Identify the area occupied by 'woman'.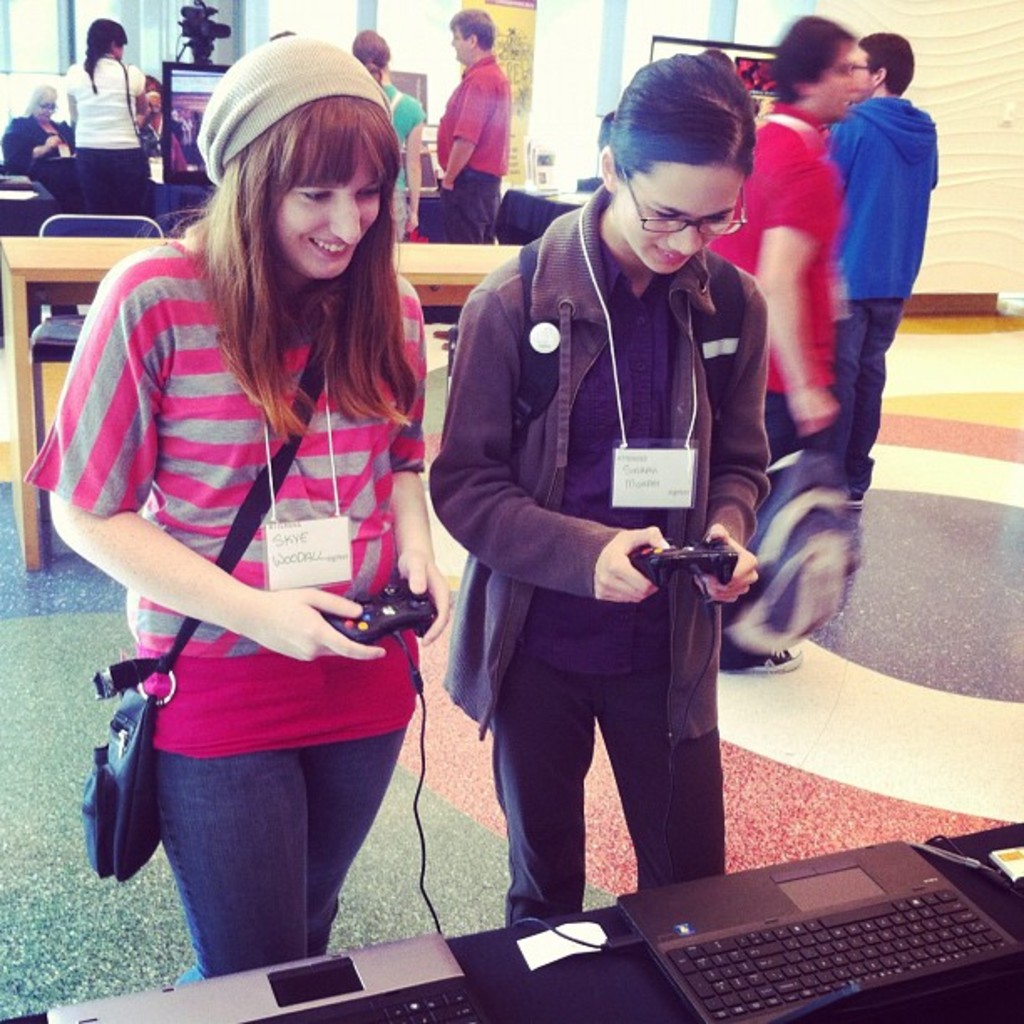
Area: BBox(358, 18, 423, 238).
